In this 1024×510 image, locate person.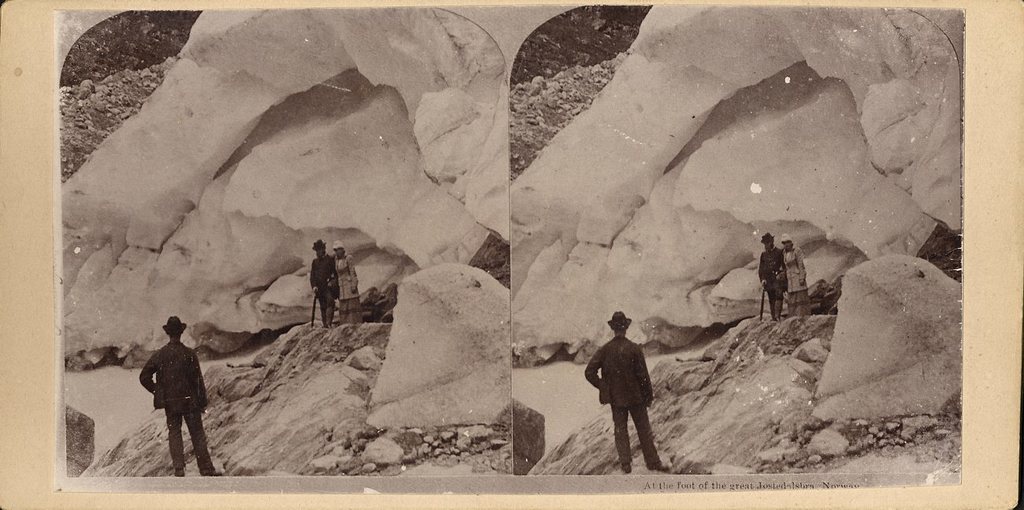
Bounding box: [773, 232, 812, 325].
